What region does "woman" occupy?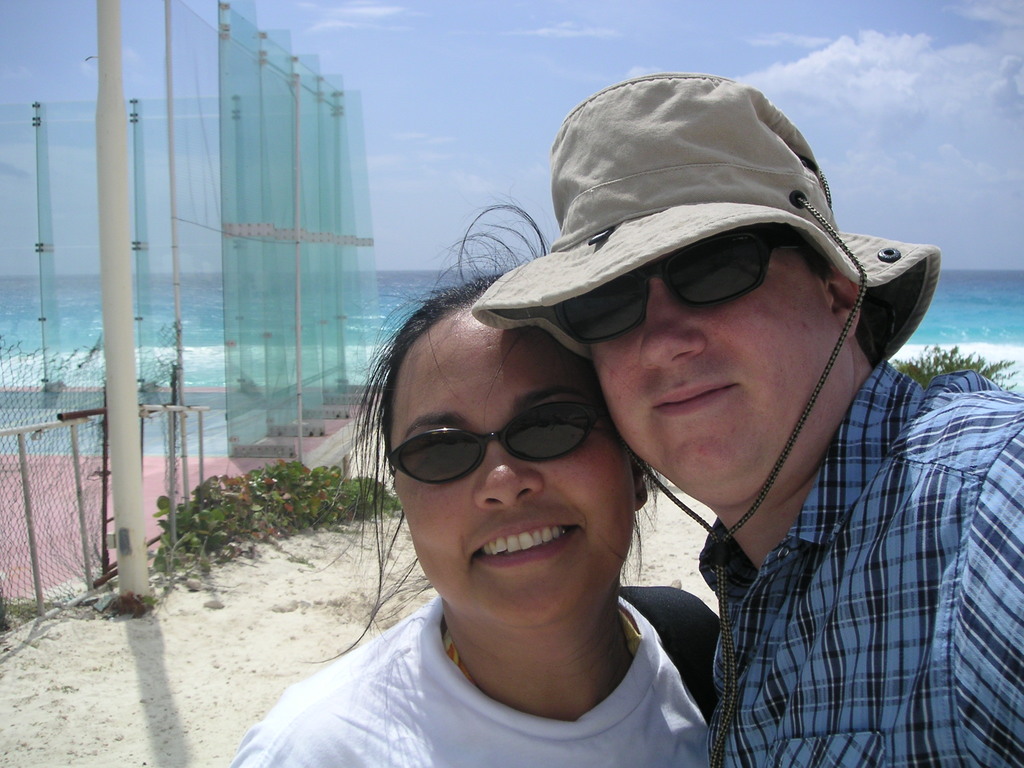
bbox=[225, 193, 719, 767].
